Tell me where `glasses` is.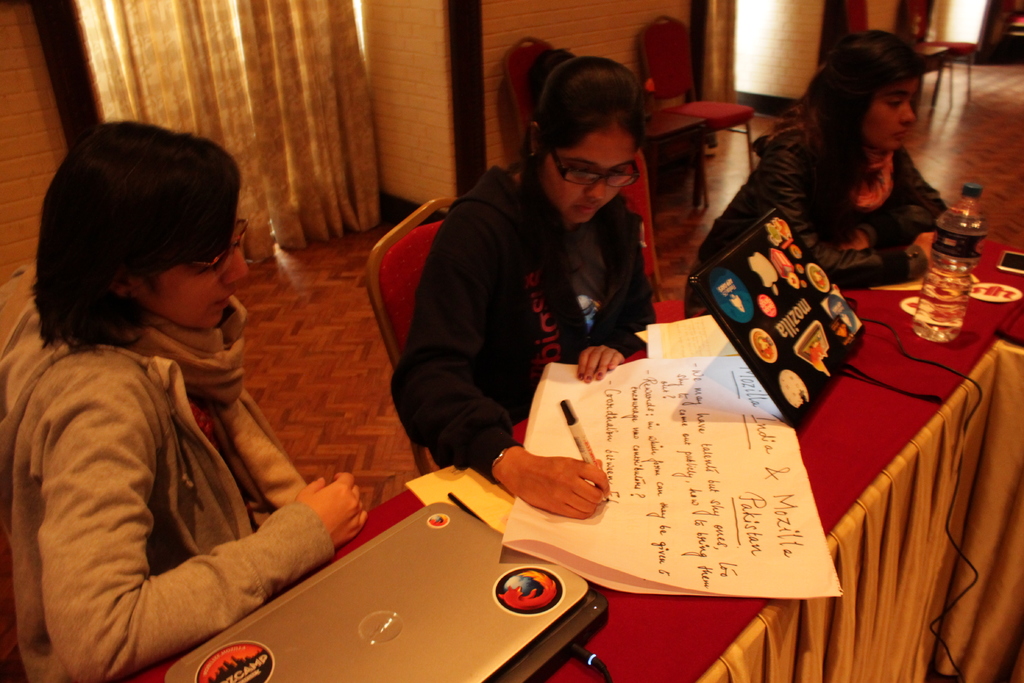
`glasses` is at 182, 213, 255, 277.
